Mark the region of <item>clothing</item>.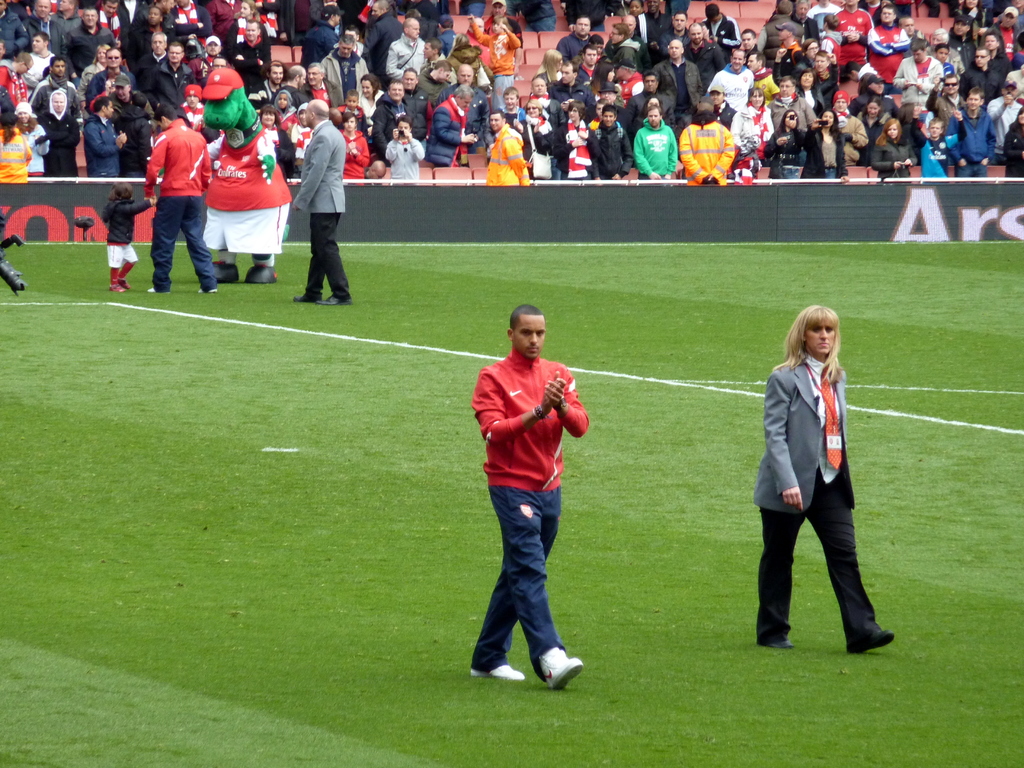
Region: <region>384, 132, 426, 180</region>.
